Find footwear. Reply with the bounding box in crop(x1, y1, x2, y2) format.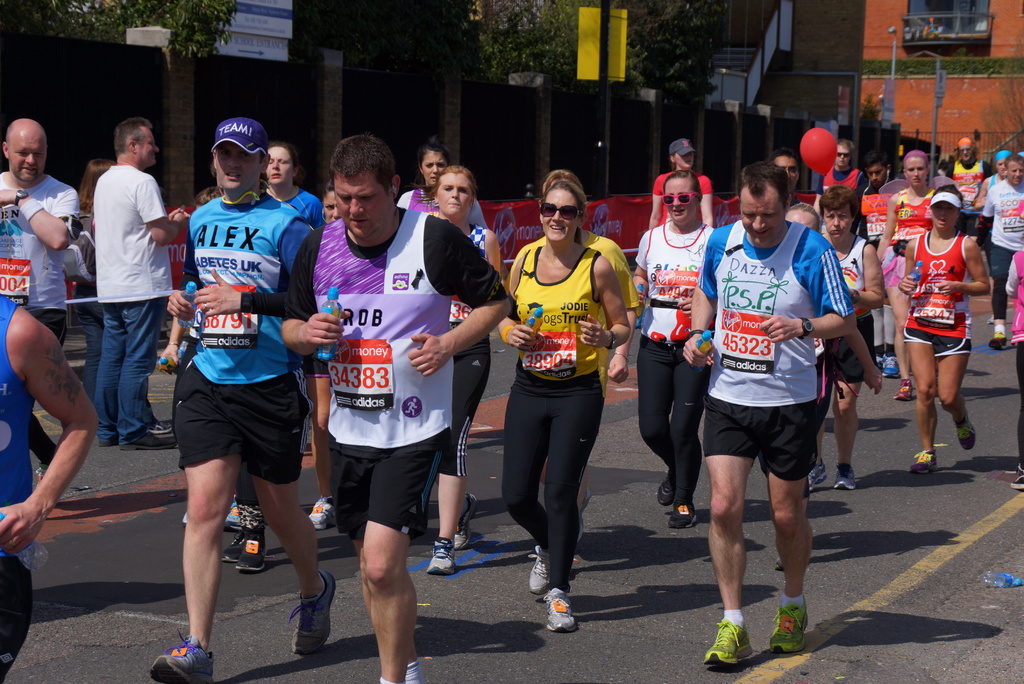
crop(908, 448, 940, 478).
